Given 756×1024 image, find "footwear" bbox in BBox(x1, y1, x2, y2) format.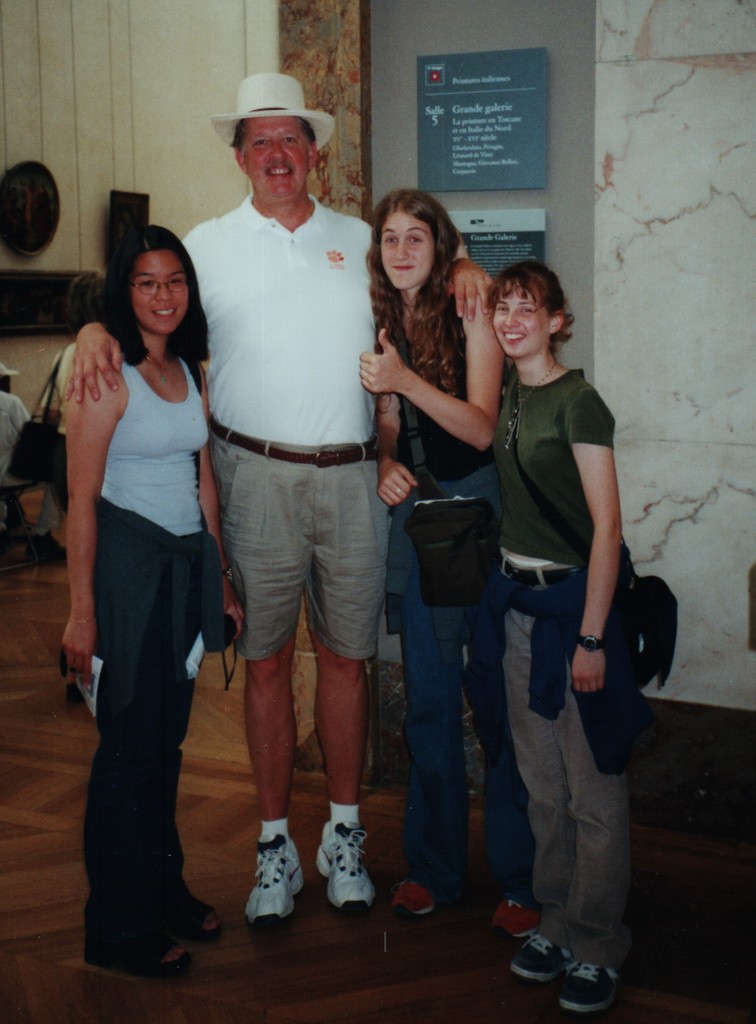
BBox(315, 819, 371, 910).
